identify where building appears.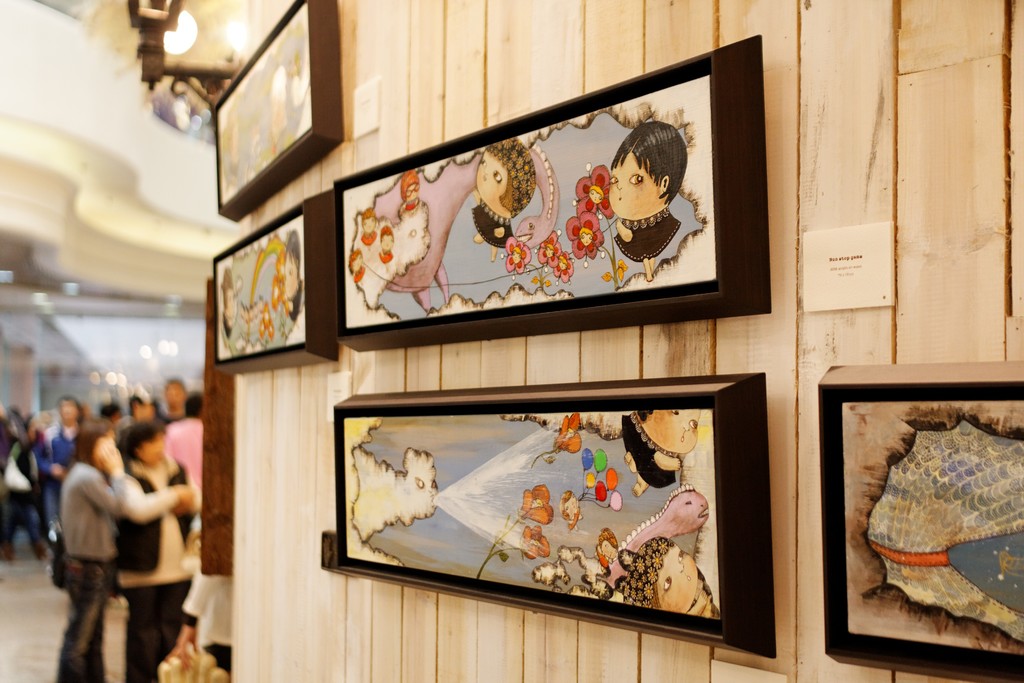
Appears at [left=0, top=0, right=1023, bottom=682].
